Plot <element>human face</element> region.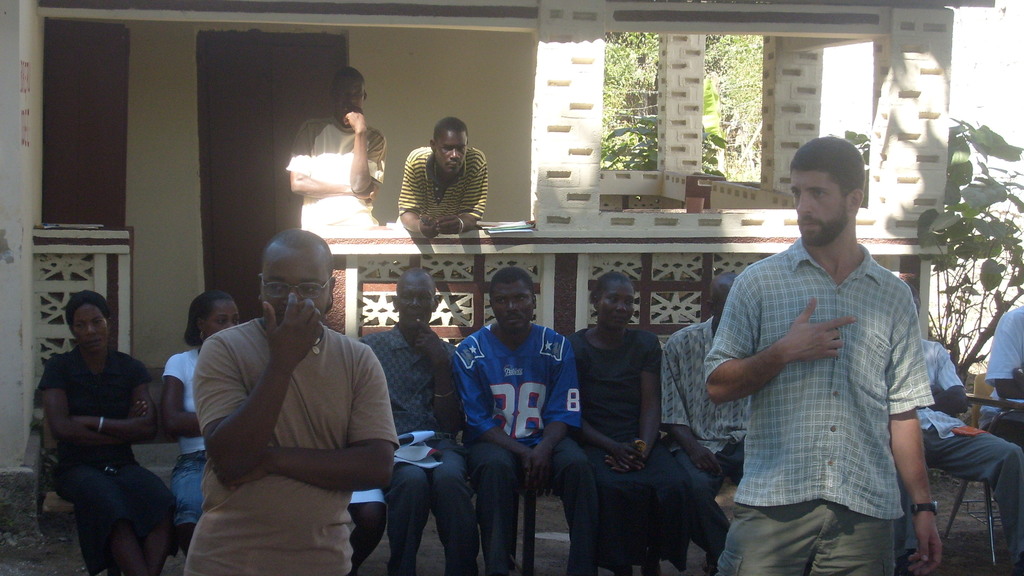
Plotted at box(206, 302, 244, 335).
